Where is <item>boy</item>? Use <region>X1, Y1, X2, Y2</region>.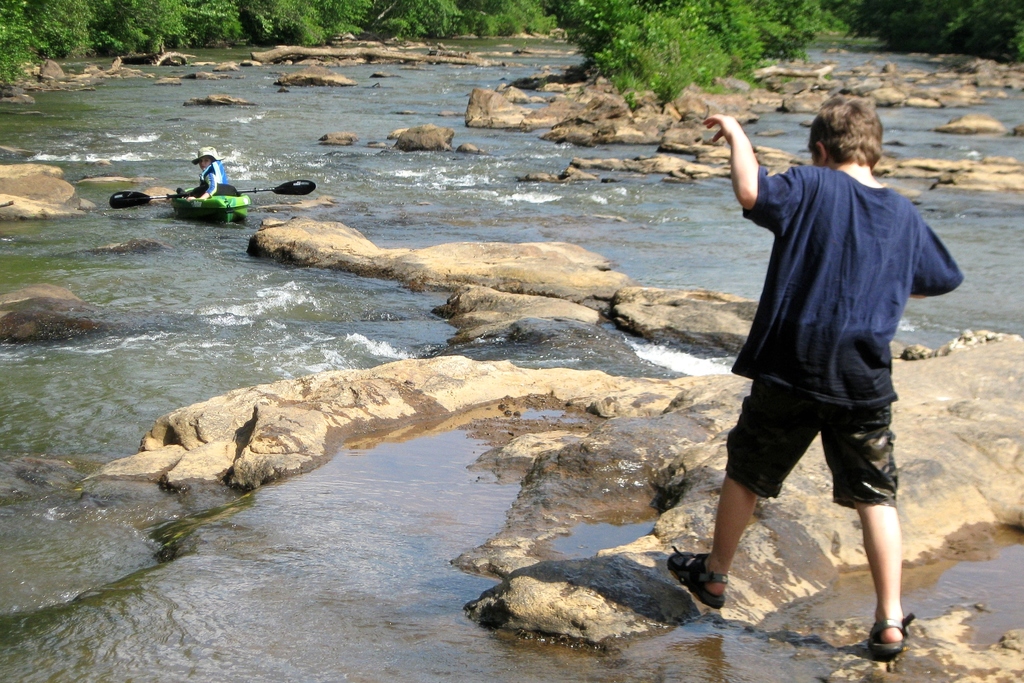
<region>660, 70, 964, 647</region>.
